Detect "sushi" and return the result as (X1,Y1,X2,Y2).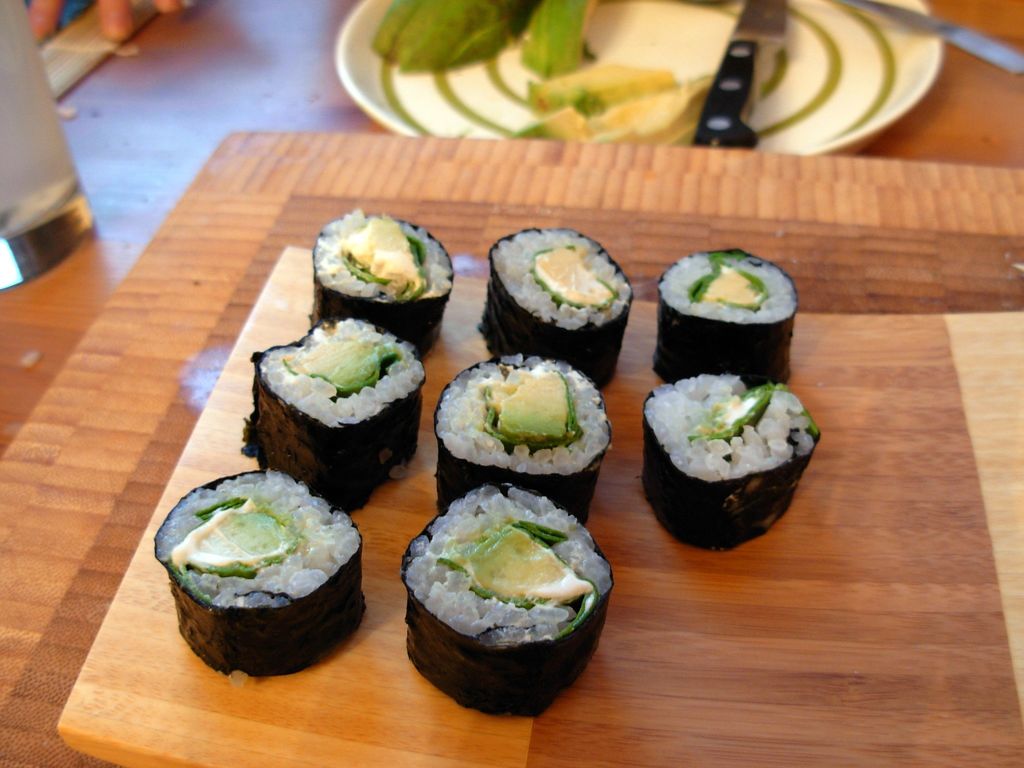
(476,225,634,383).
